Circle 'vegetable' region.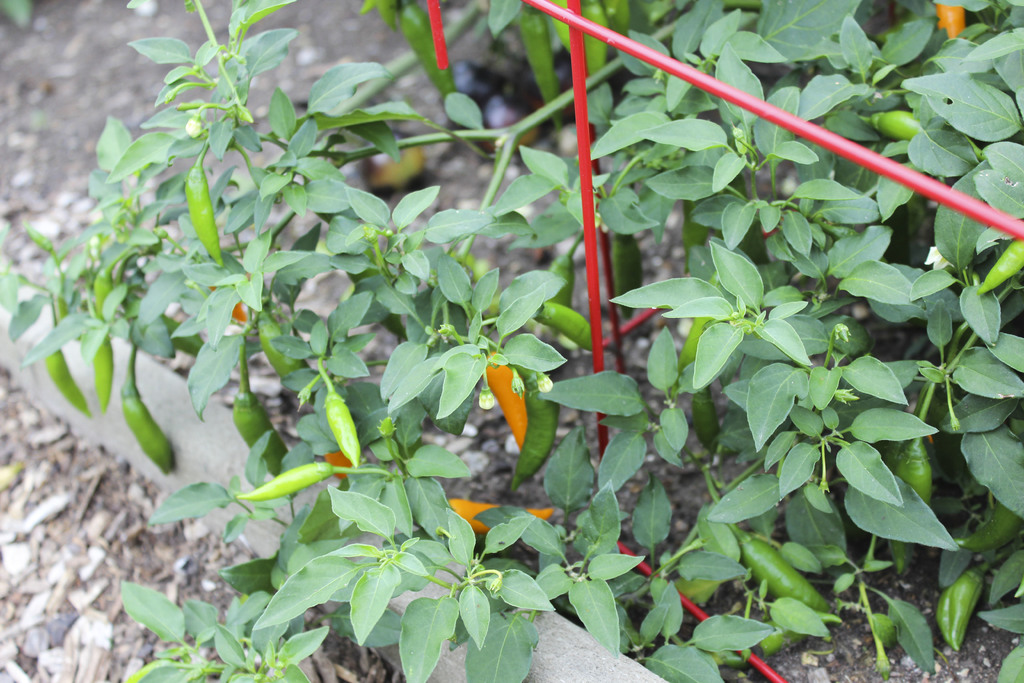
Region: {"left": 556, "top": 0, "right": 572, "bottom": 50}.
